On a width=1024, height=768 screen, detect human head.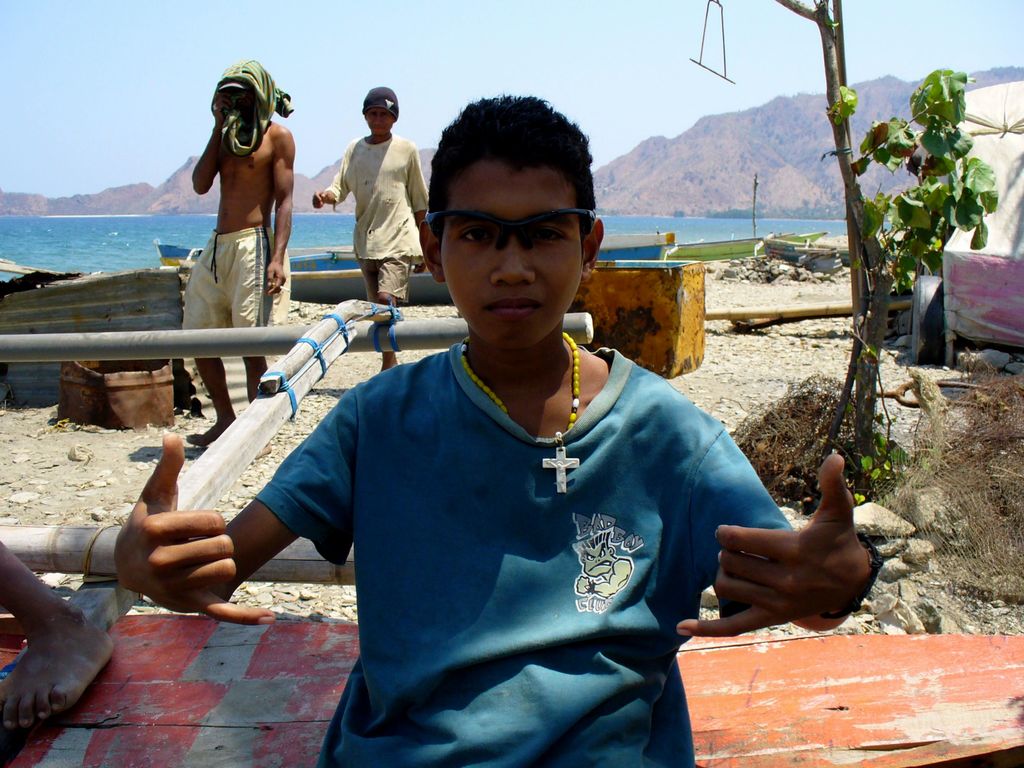
l=359, t=85, r=399, b=141.
